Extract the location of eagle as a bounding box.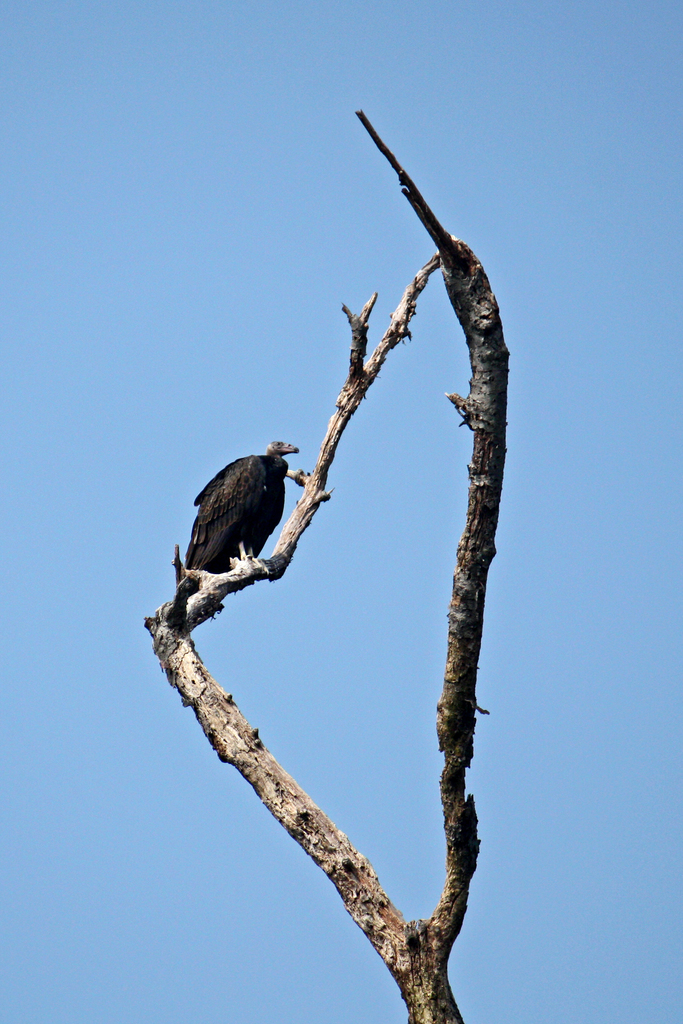
172/435/306/608.
